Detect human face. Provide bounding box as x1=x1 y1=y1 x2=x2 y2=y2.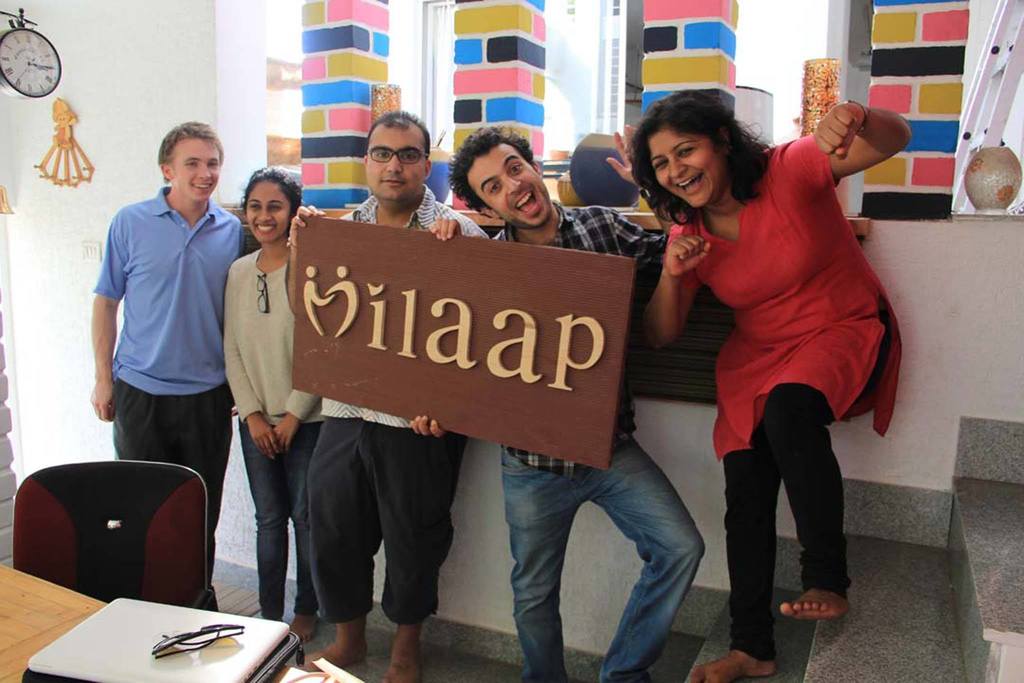
x1=650 y1=126 x2=720 y2=210.
